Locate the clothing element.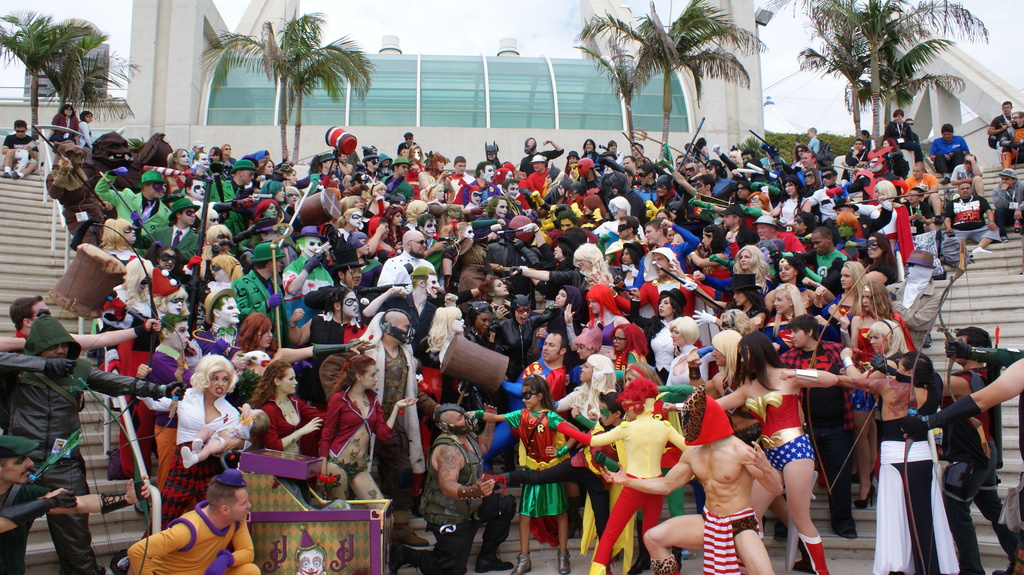
Element bbox: {"left": 554, "top": 289, "right": 580, "bottom": 364}.
